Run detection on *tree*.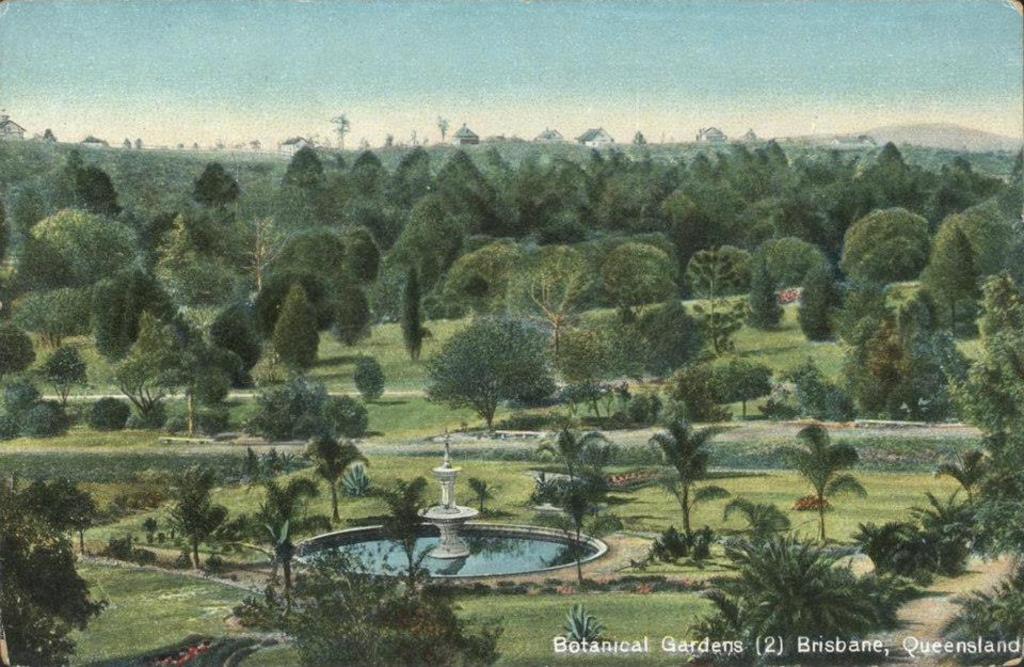
Result: box(33, 345, 91, 407).
